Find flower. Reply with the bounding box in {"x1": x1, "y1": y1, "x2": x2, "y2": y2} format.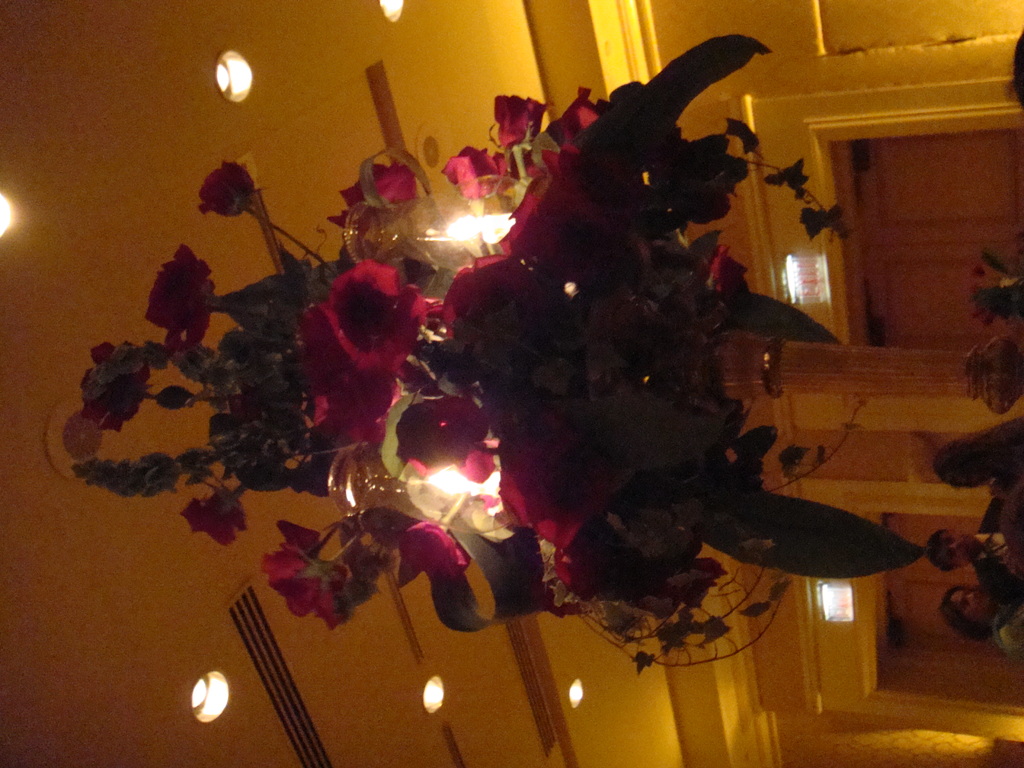
{"x1": 439, "y1": 143, "x2": 506, "y2": 200}.
